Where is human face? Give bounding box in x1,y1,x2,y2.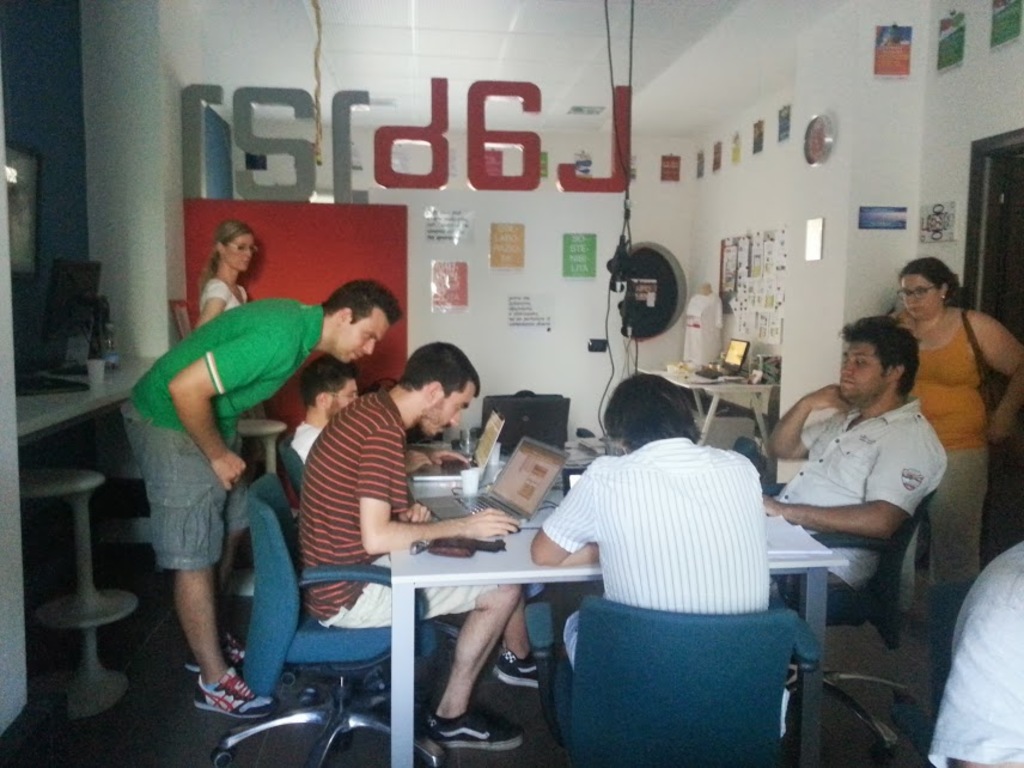
837,335,884,401.
